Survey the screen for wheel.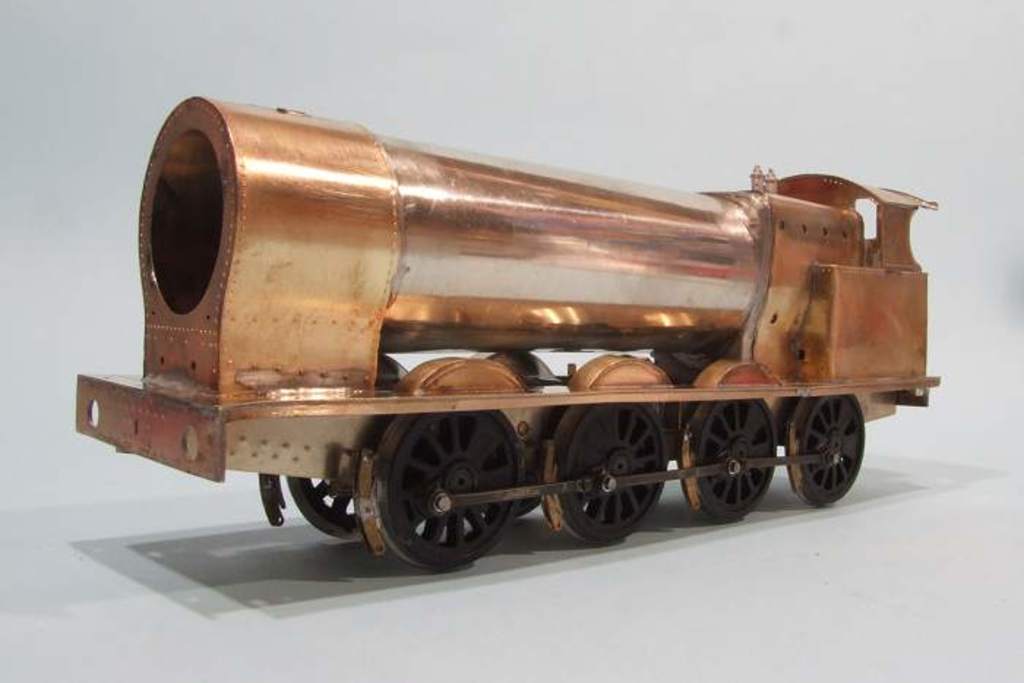
Survey found: x1=546 y1=411 x2=670 y2=546.
